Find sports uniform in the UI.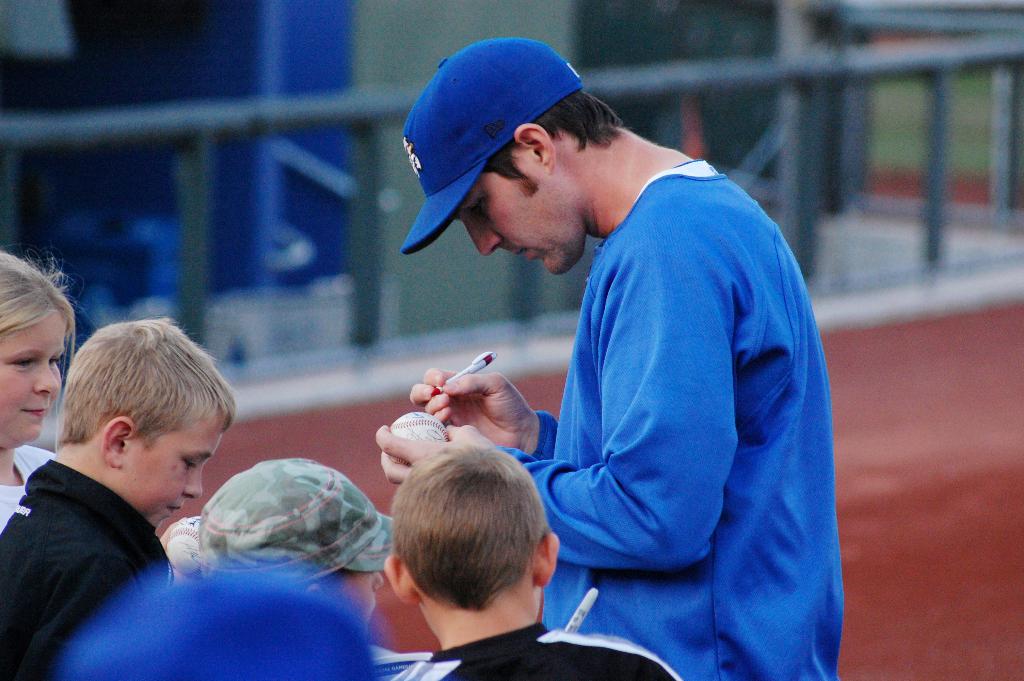
UI element at bbox=[383, 619, 684, 680].
